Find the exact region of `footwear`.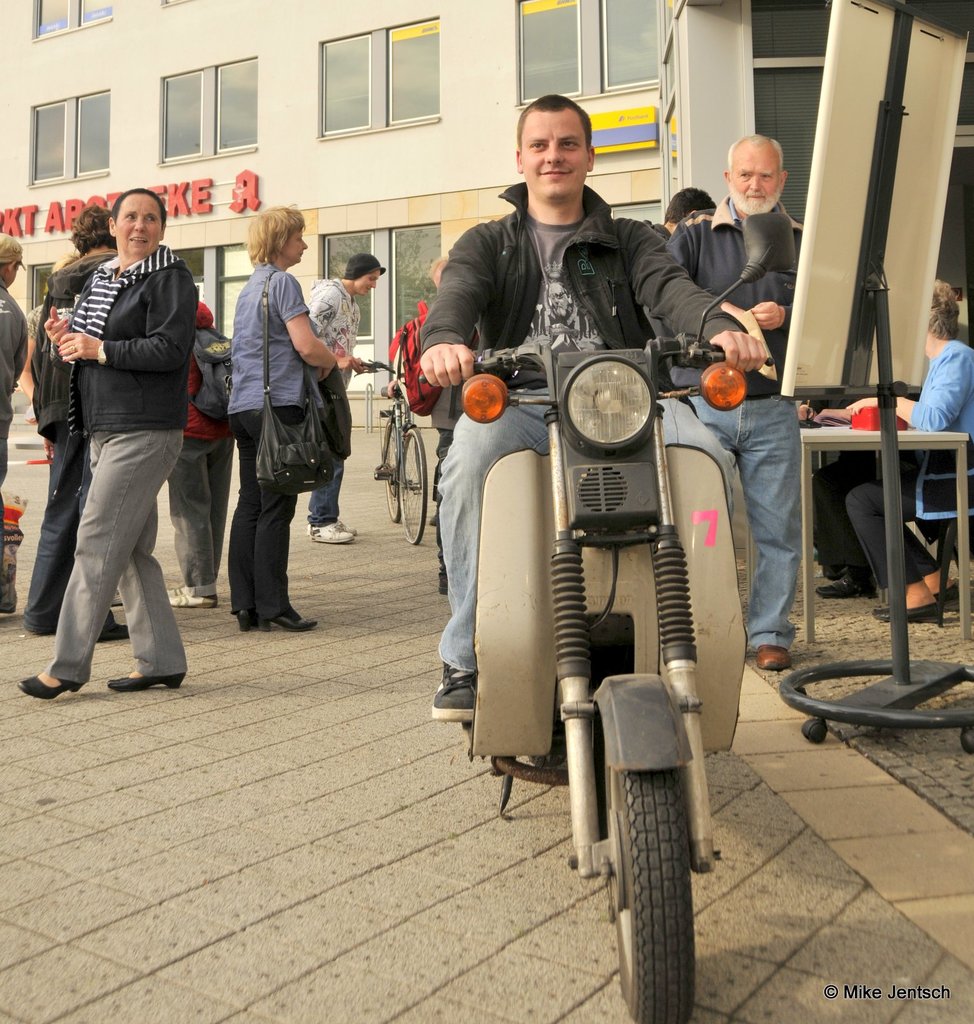
Exact region: pyautogui.locateOnScreen(93, 620, 130, 644).
